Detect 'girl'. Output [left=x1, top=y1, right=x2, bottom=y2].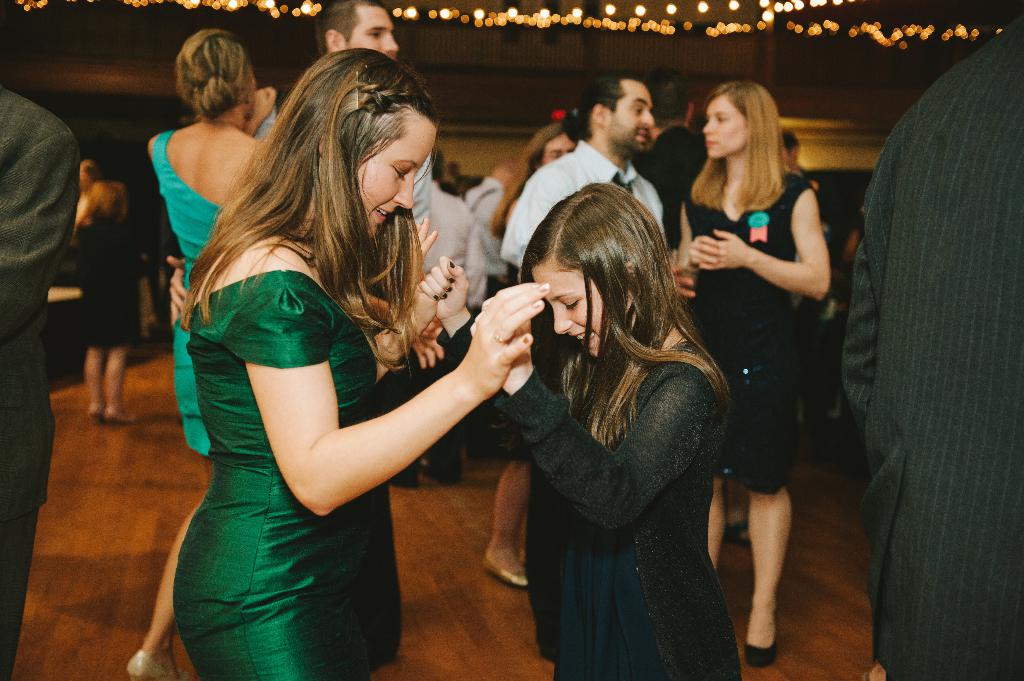
[left=675, top=77, right=831, bottom=658].
